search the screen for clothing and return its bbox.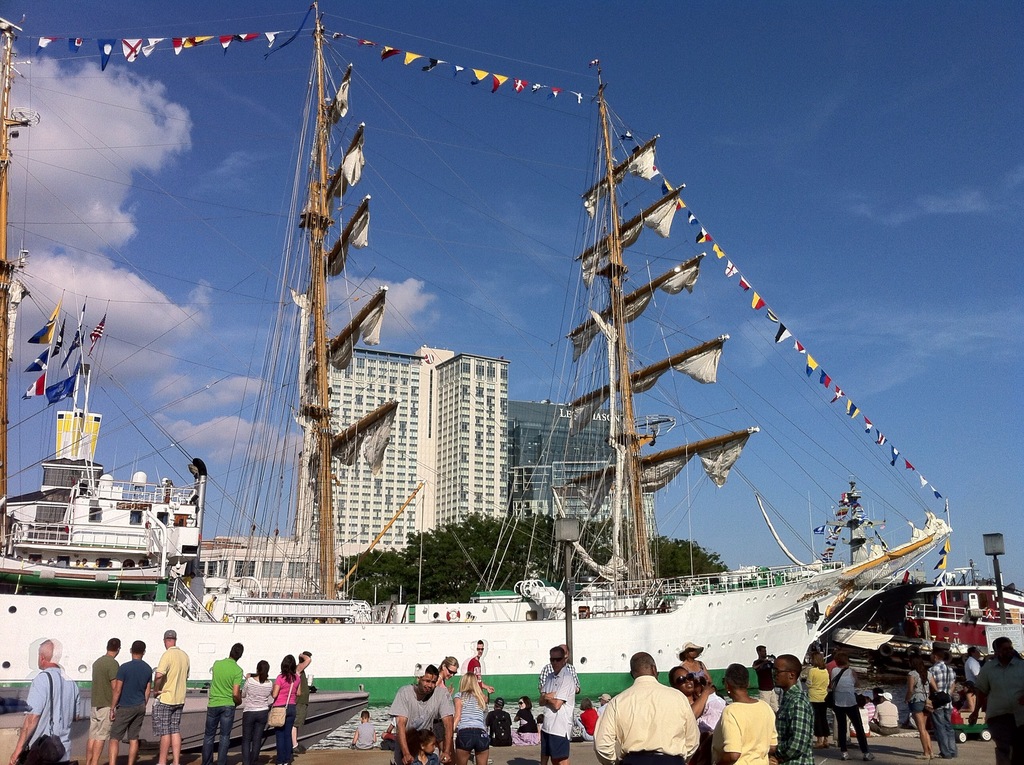
Found: box=[982, 655, 1023, 762].
